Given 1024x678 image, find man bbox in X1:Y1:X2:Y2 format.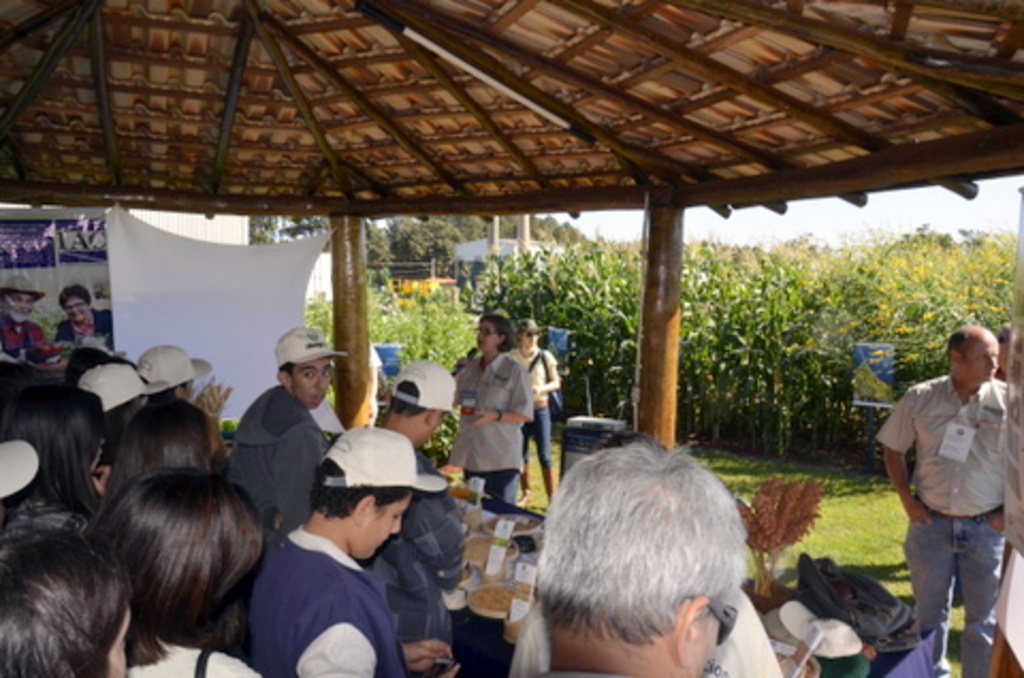
250:424:450:676.
